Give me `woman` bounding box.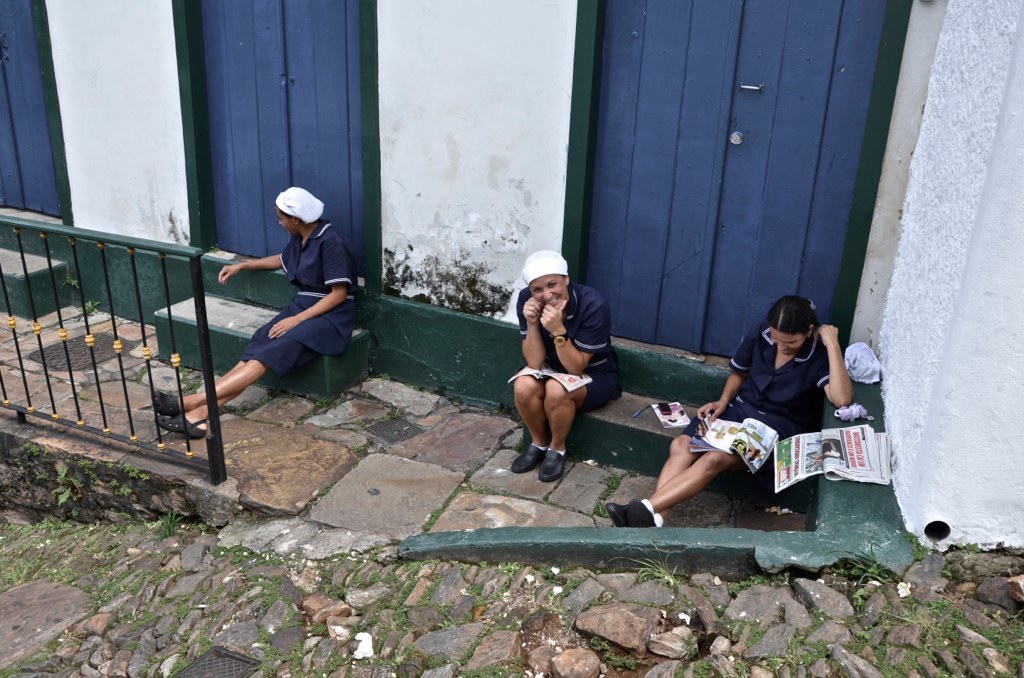
499 249 615 482.
